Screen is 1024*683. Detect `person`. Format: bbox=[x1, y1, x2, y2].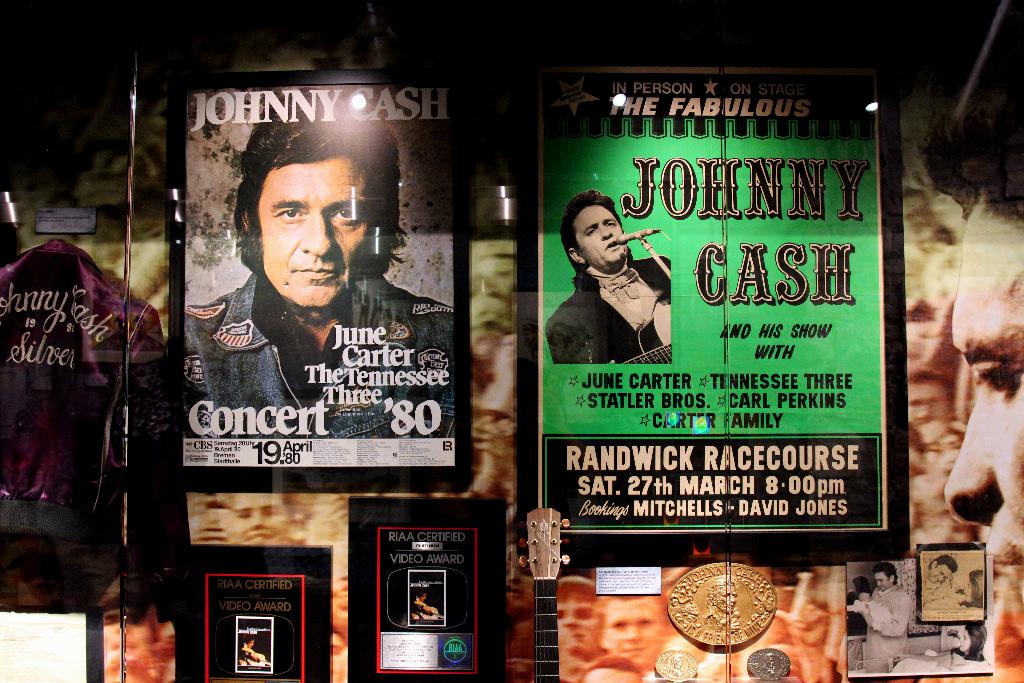
bbox=[927, 616, 981, 668].
